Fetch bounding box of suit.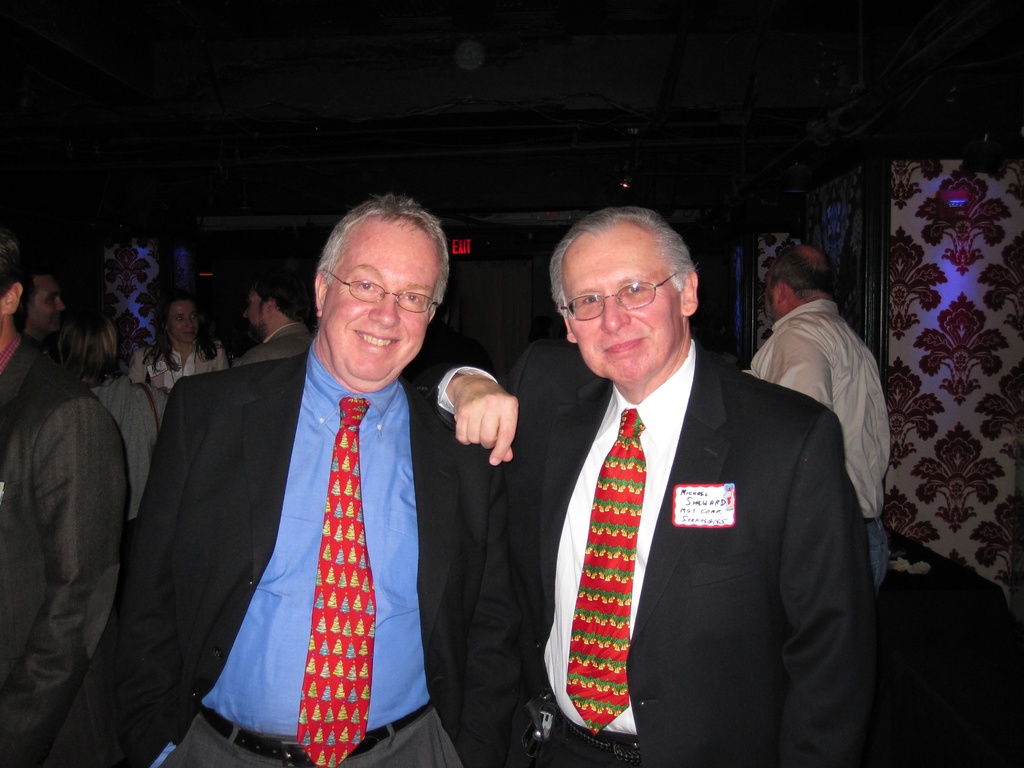
Bbox: x1=121, y1=351, x2=523, y2=767.
